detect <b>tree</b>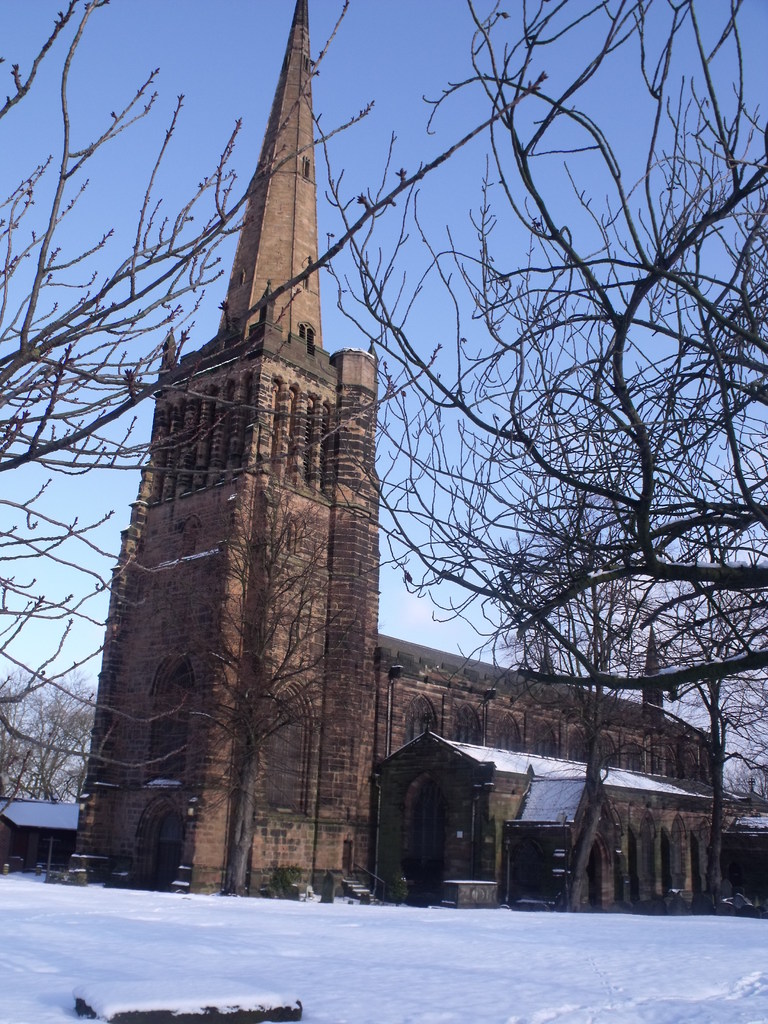
pyautogui.locateOnScreen(307, 0, 767, 909)
